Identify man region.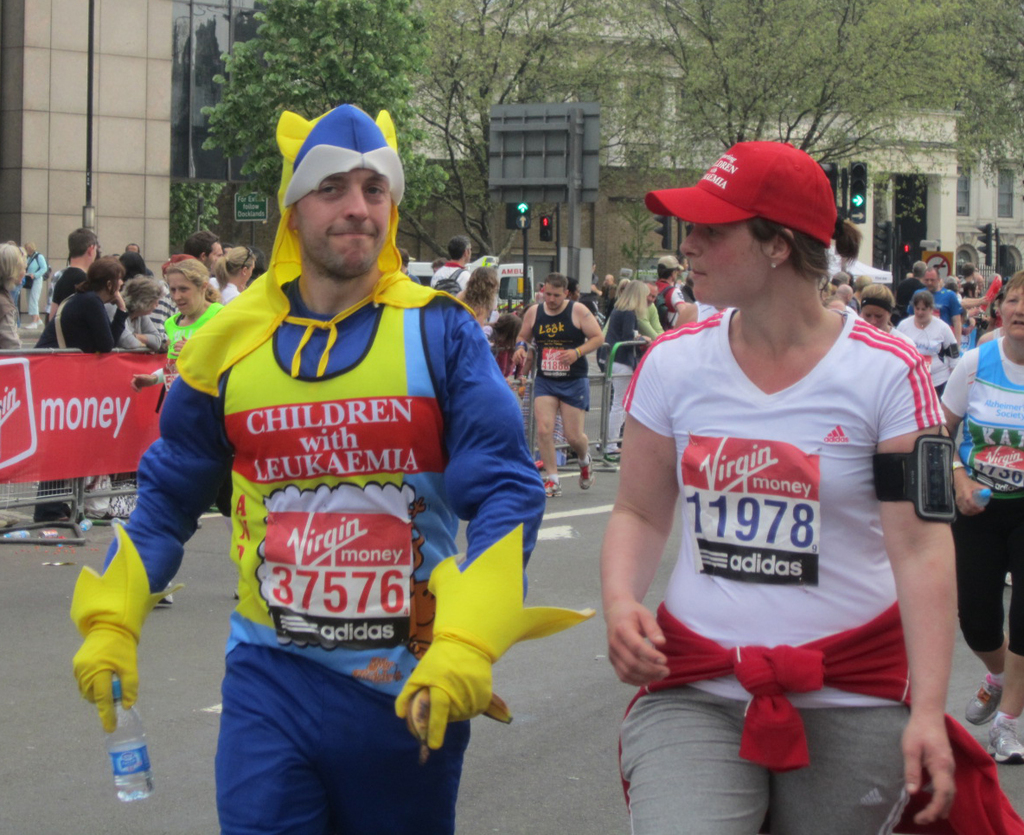
Region: locate(100, 126, 470, 800).
